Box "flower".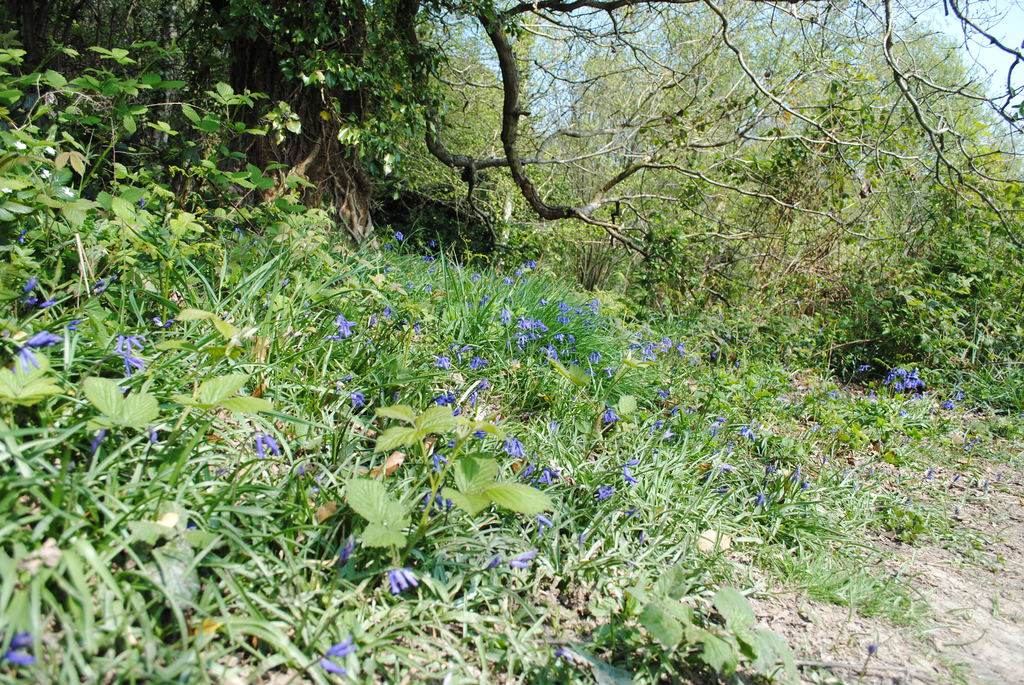
(left=540, top=460, right=564, bottom=487).
